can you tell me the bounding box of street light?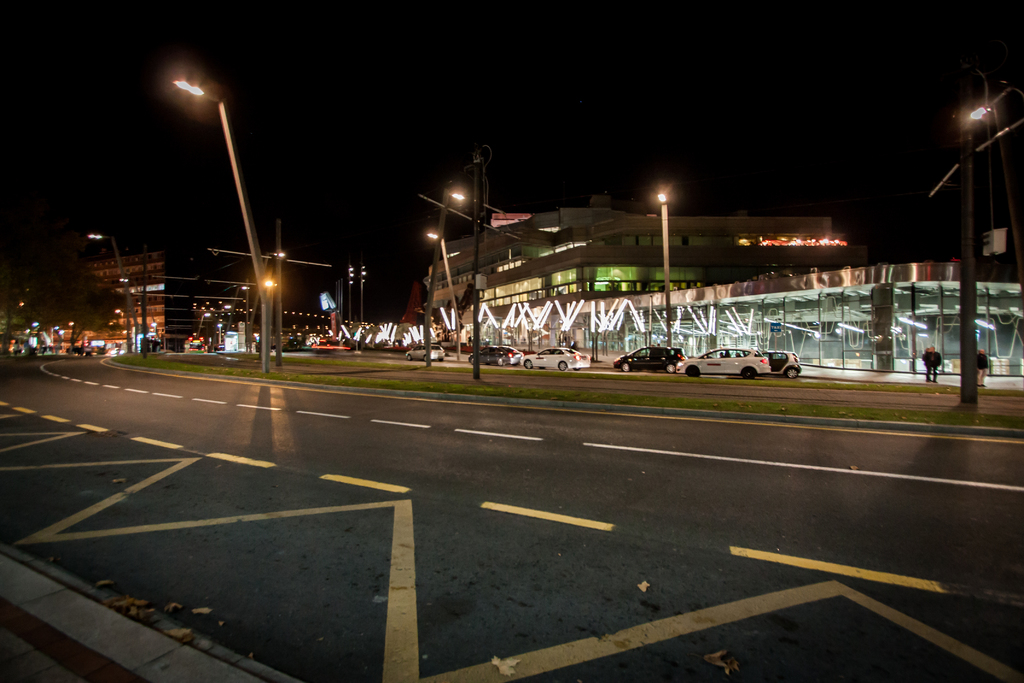
[82,228,143,332].
